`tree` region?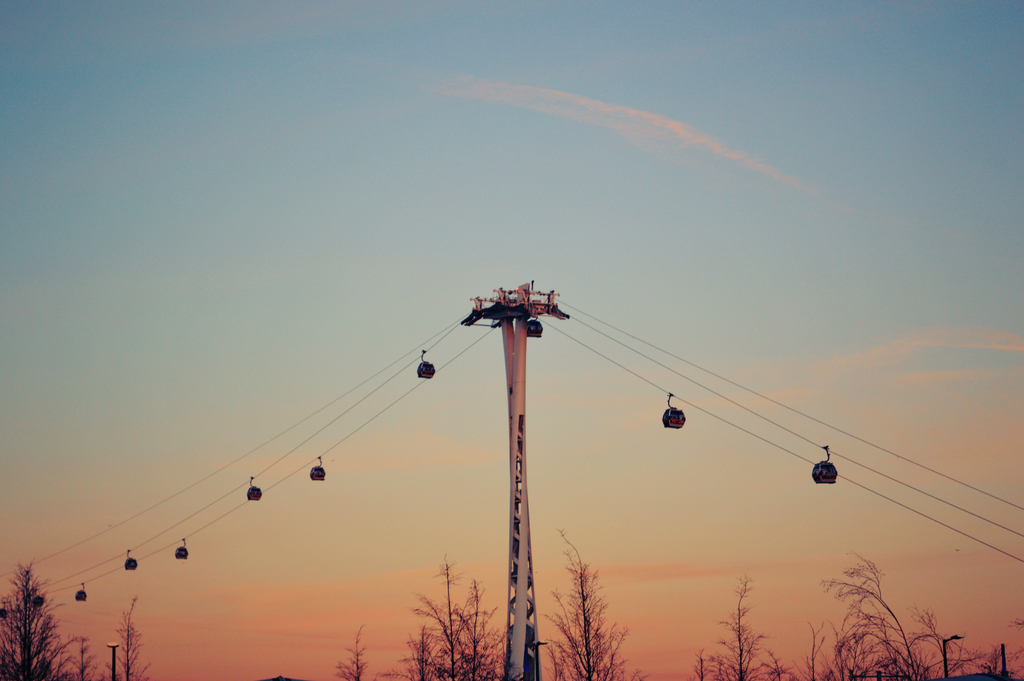
Rect(455, 578, 508, 680)
